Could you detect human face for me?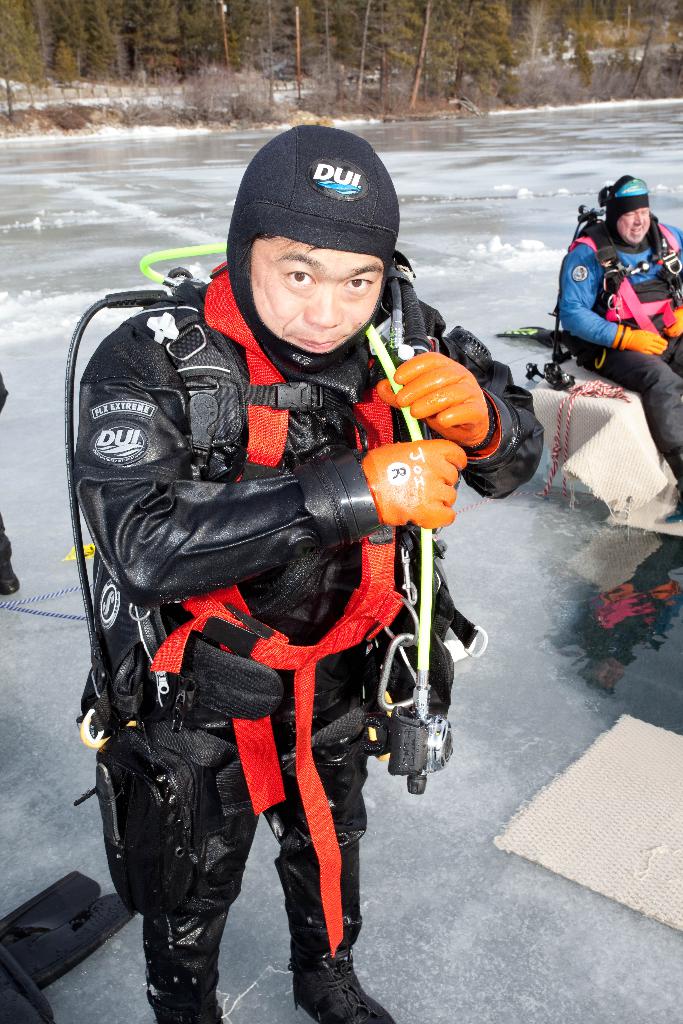
Detection result: box(251, 239, 383, 357).
